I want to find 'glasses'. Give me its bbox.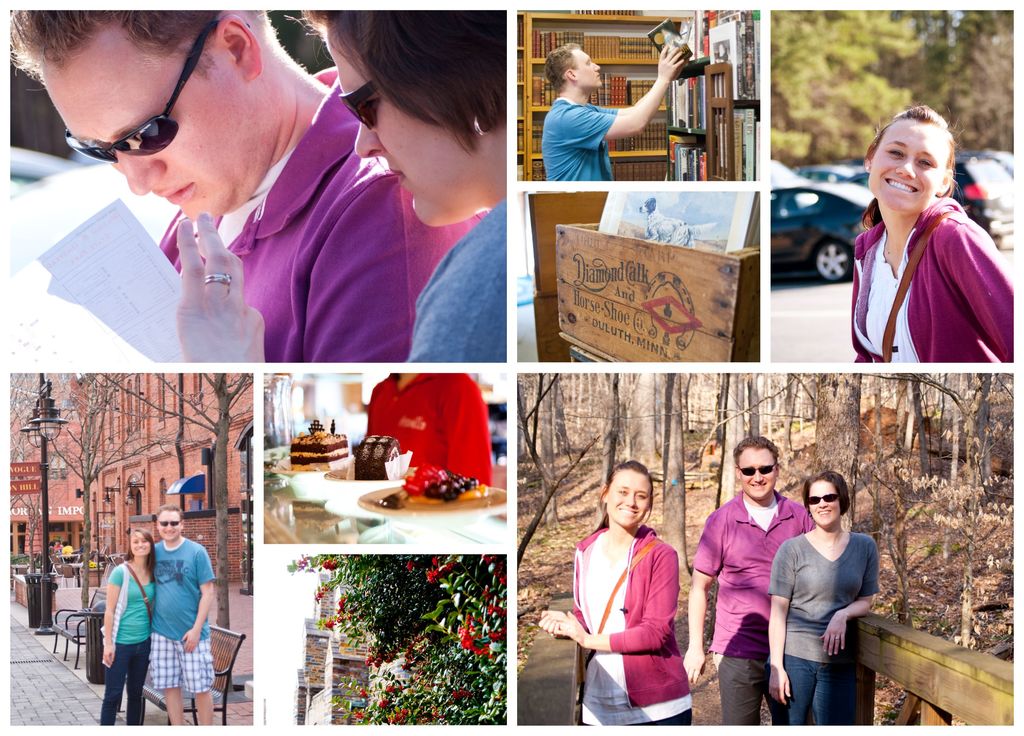
Rect(329, 82, 381, 132).
